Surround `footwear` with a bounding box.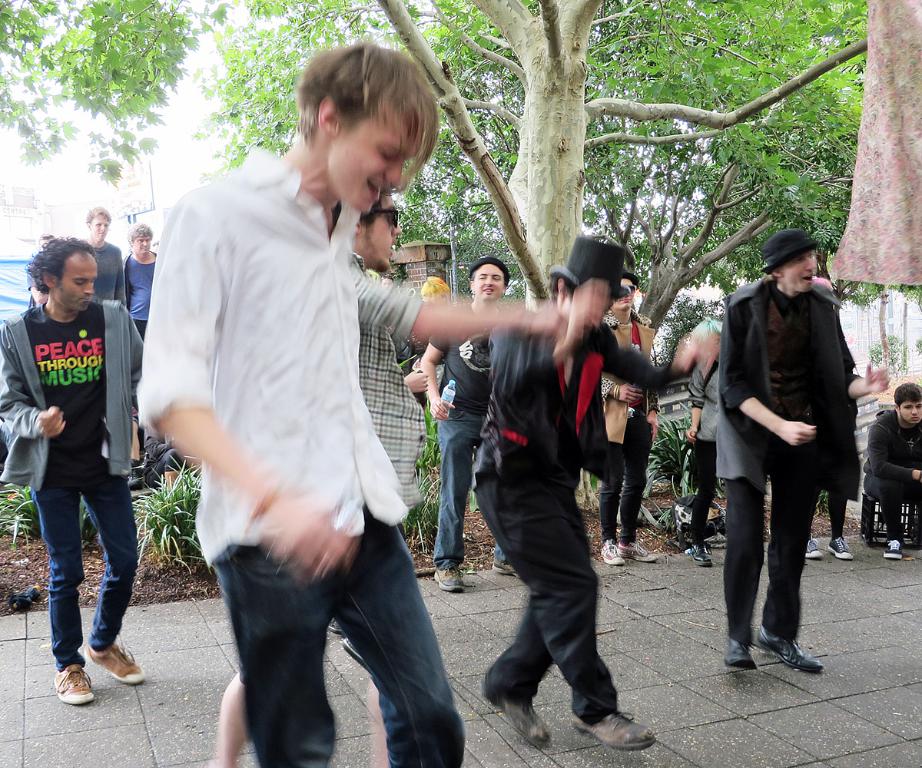
<region>479, 682, 554, 749</region>.
